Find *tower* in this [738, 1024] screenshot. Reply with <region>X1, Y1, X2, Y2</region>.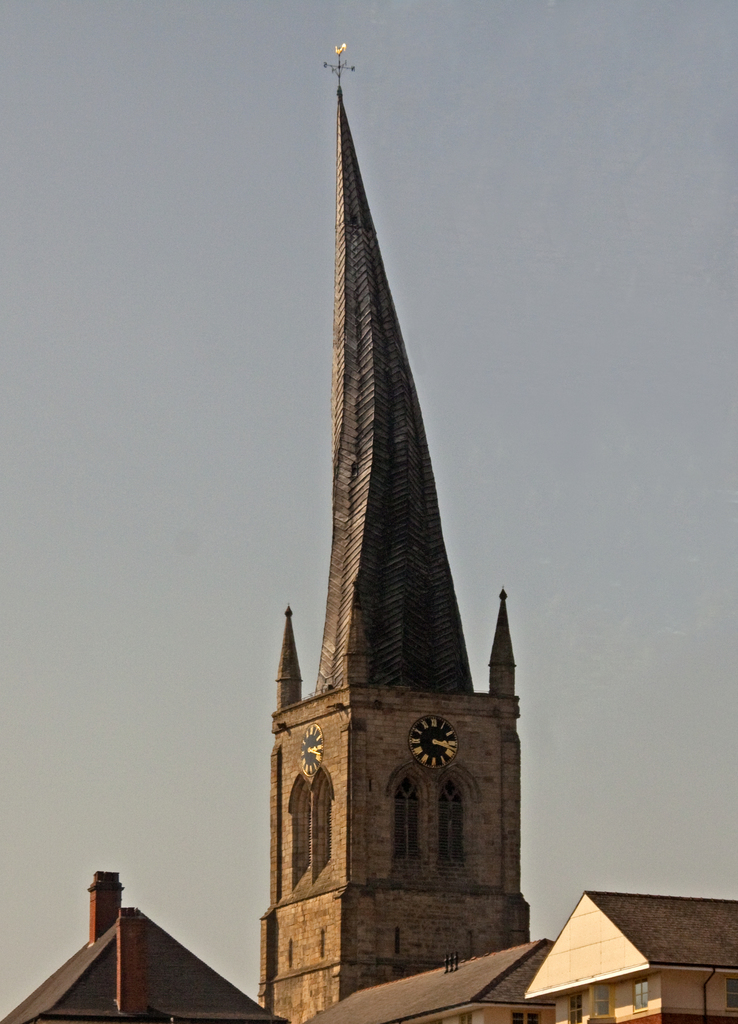
<region>260, 42, 537, 1023</region>.
